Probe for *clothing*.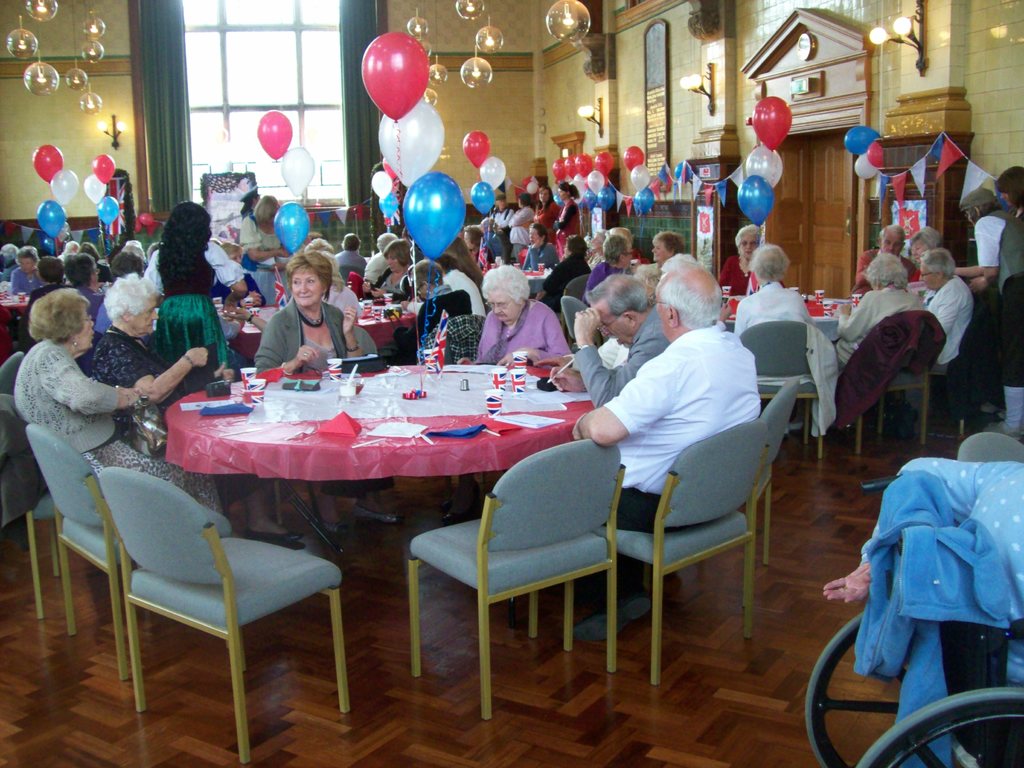
Probe result: rect(605, 330, 762, 532).
